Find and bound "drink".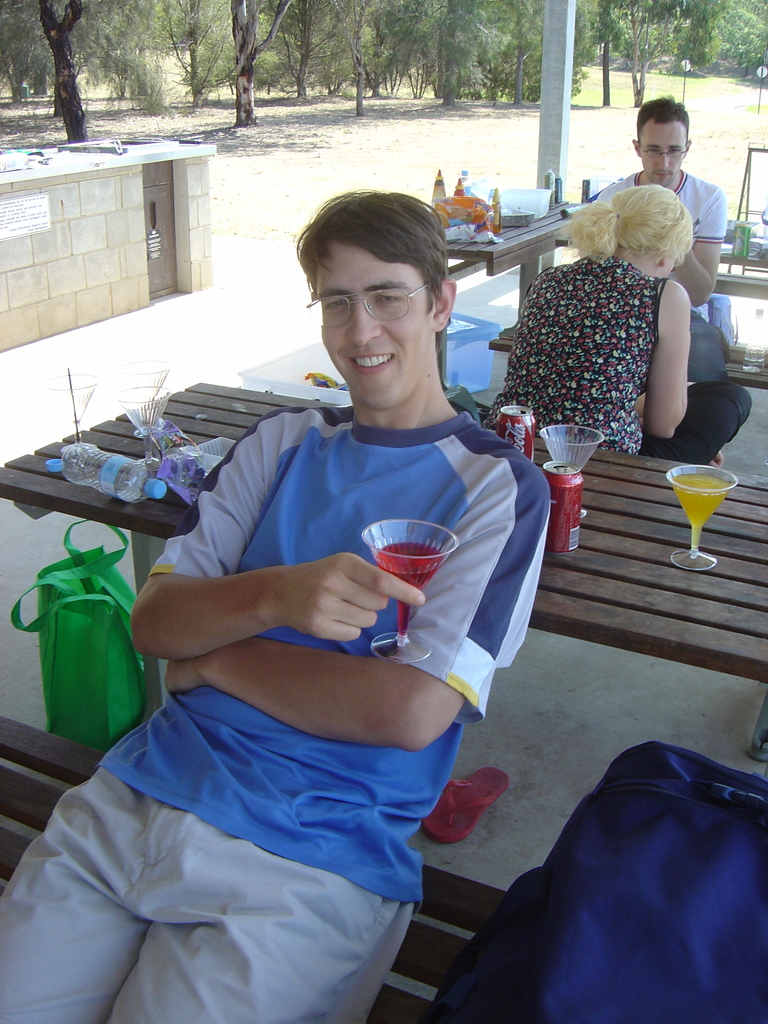
Bound: 373/542/448/638.
